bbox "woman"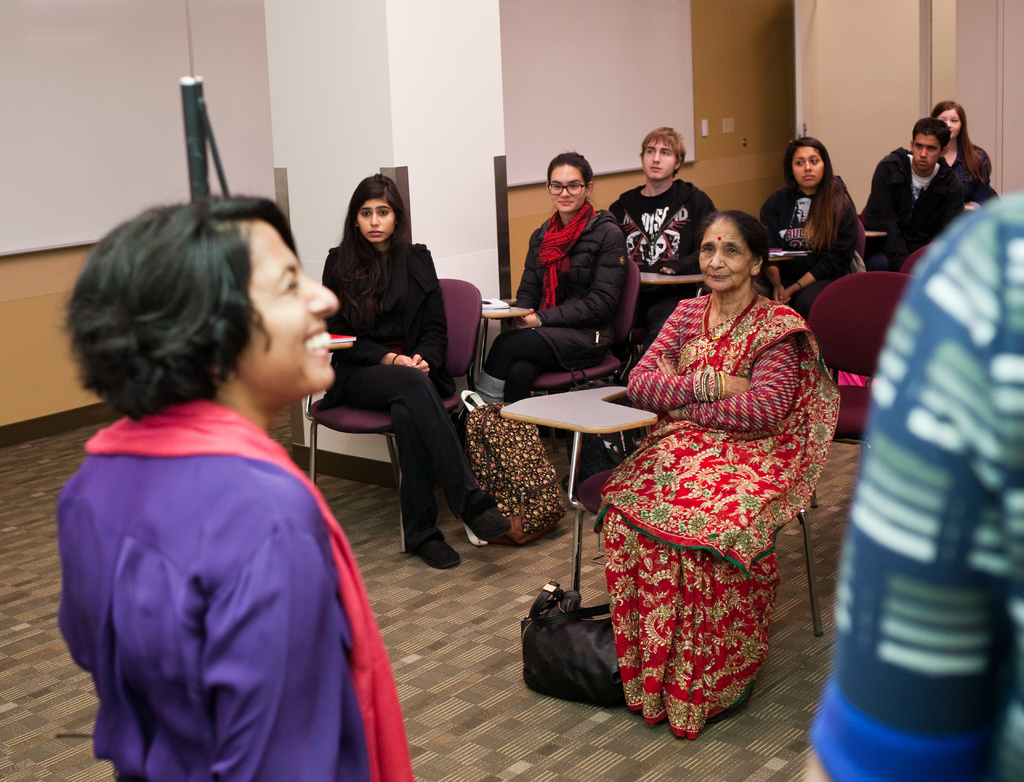
x1=762 y1=132 x2=859 y2=314
